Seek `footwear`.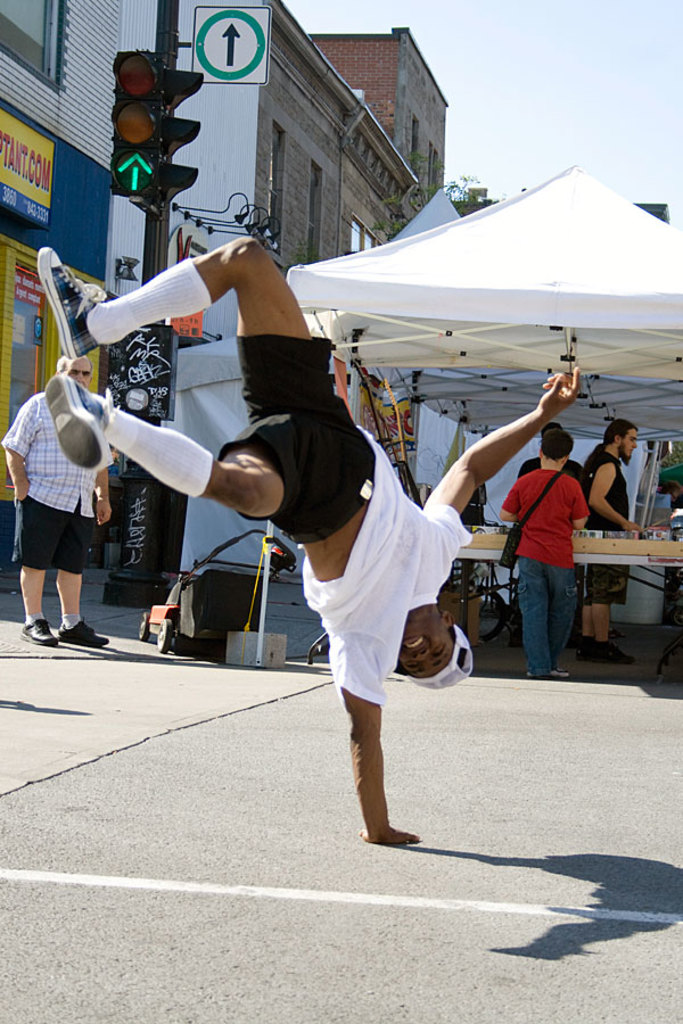
[41,248,110,358].
